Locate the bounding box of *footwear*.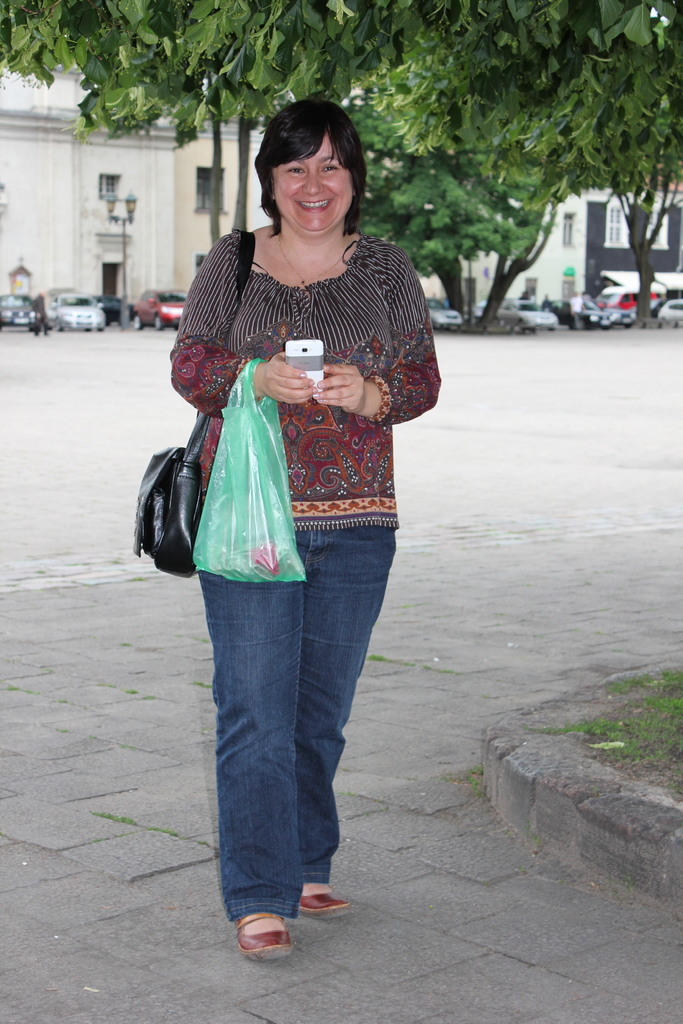
Bounding box: box=[224, 899, 300, 964].
